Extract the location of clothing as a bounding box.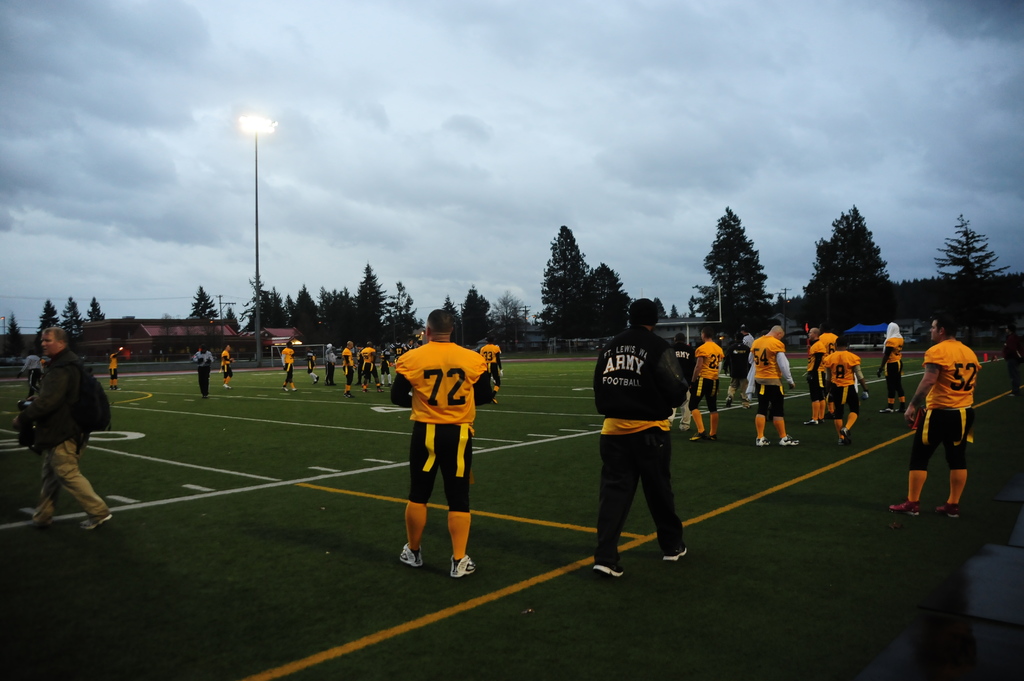
bbox=[394, 326, 492, 555].
